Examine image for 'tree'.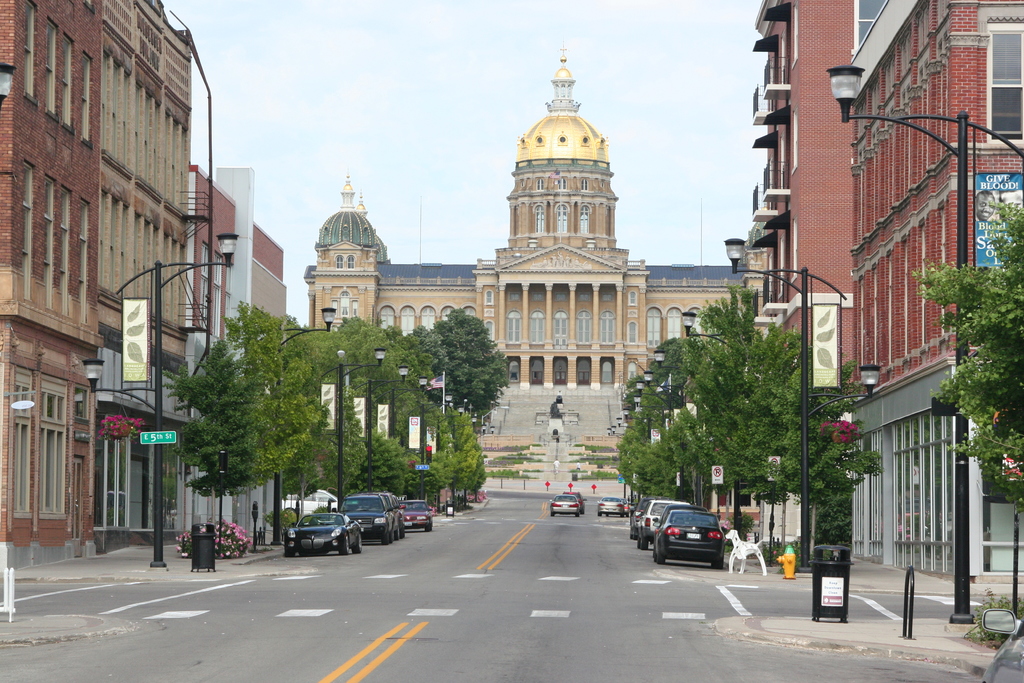
Examination result: bbox=[337, 313, 409, 440].
